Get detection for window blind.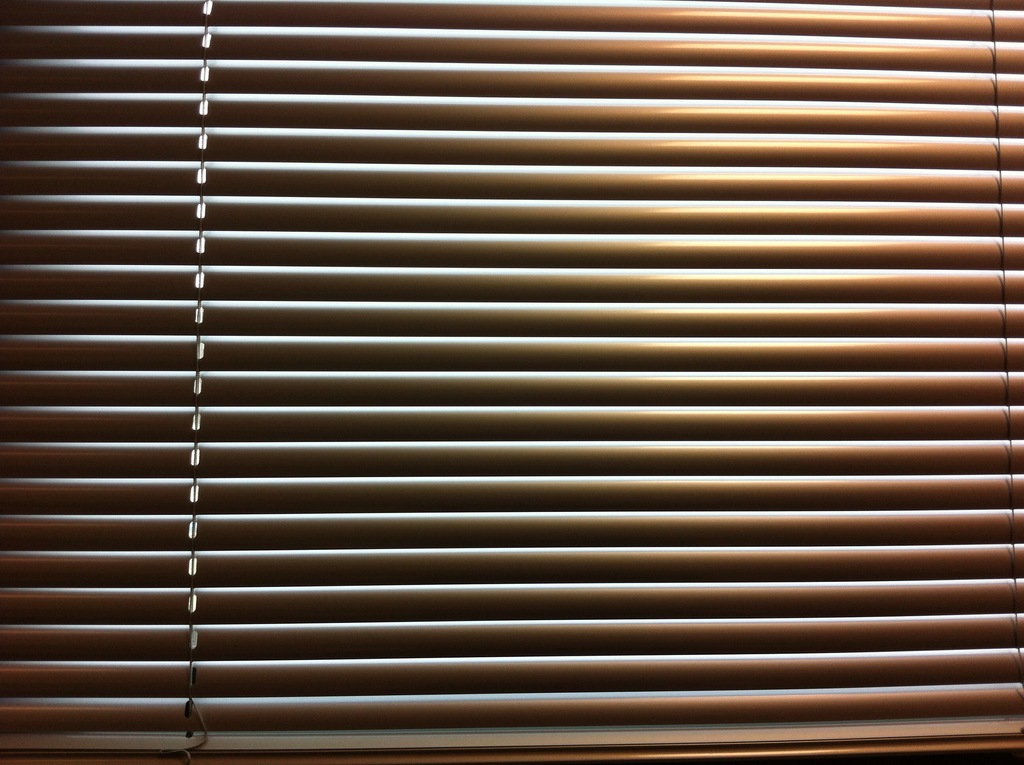
Detection: (0,0,1023,764).
